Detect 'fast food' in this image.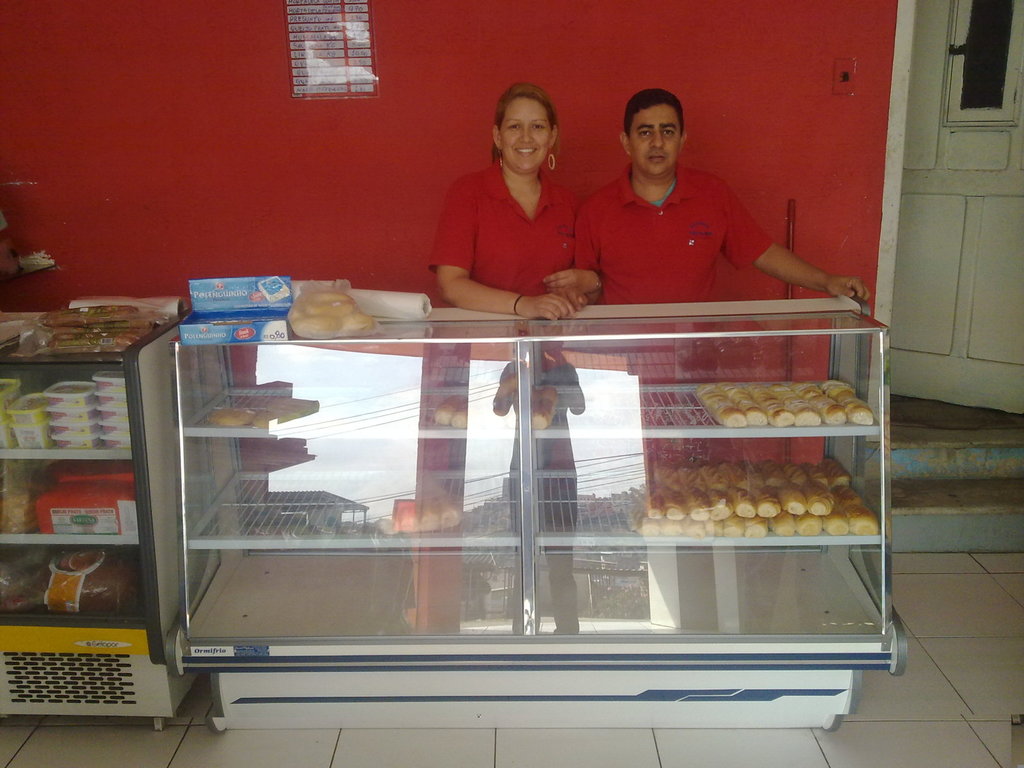
Detection: 733/491/758/518.
